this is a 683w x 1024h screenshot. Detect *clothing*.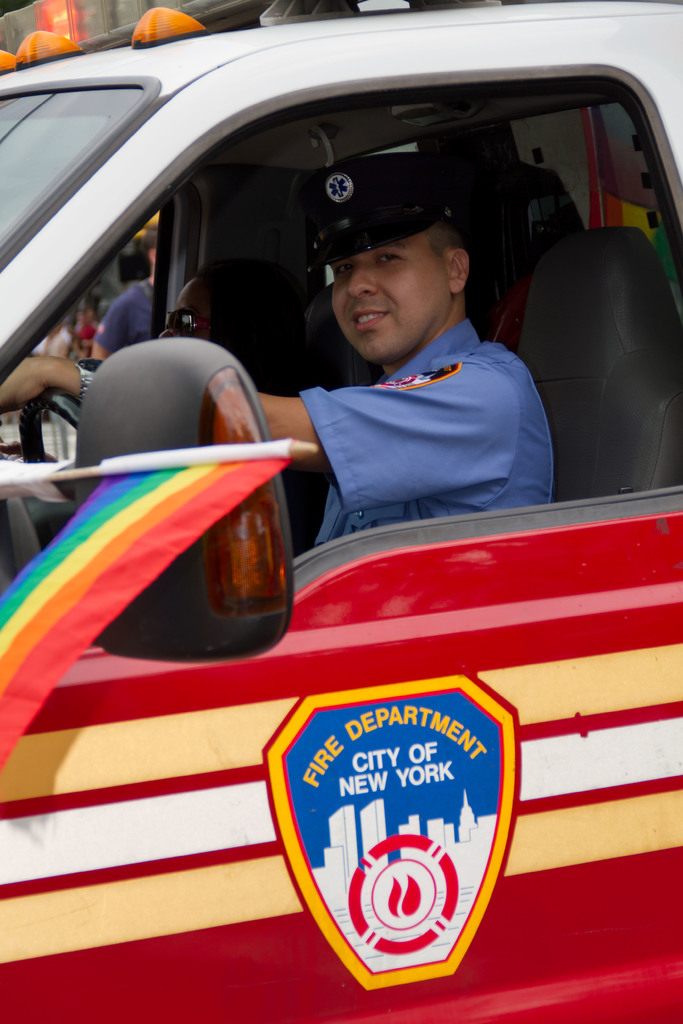
(left=280, top=313, right=564, bottom=554).
